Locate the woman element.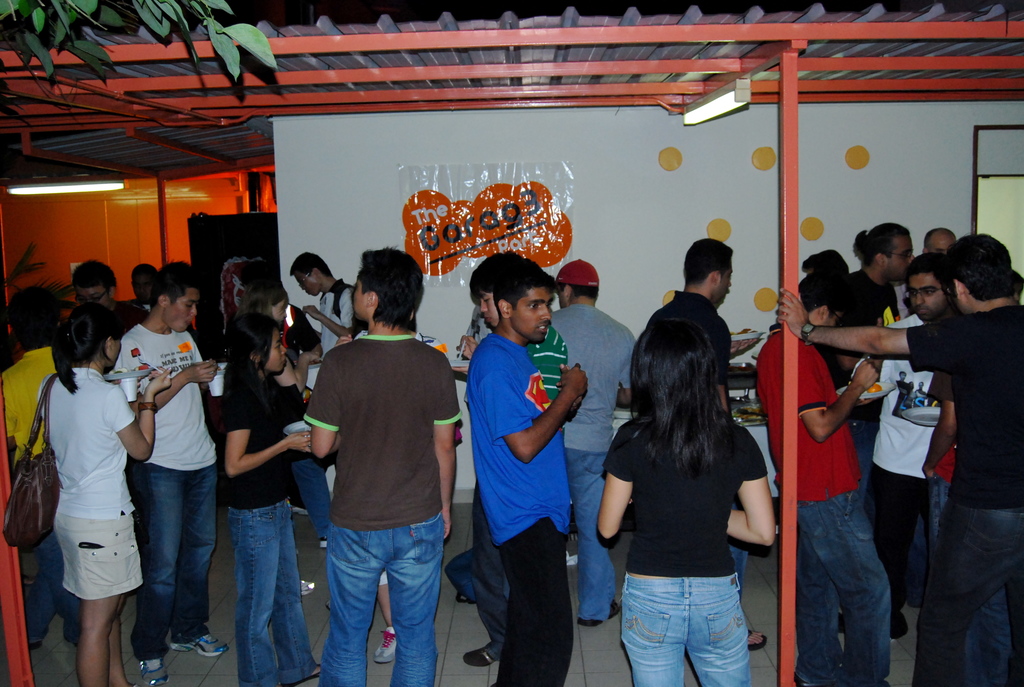
Element bbox: (x1=34, y1=307, x2=172, y2=686).
